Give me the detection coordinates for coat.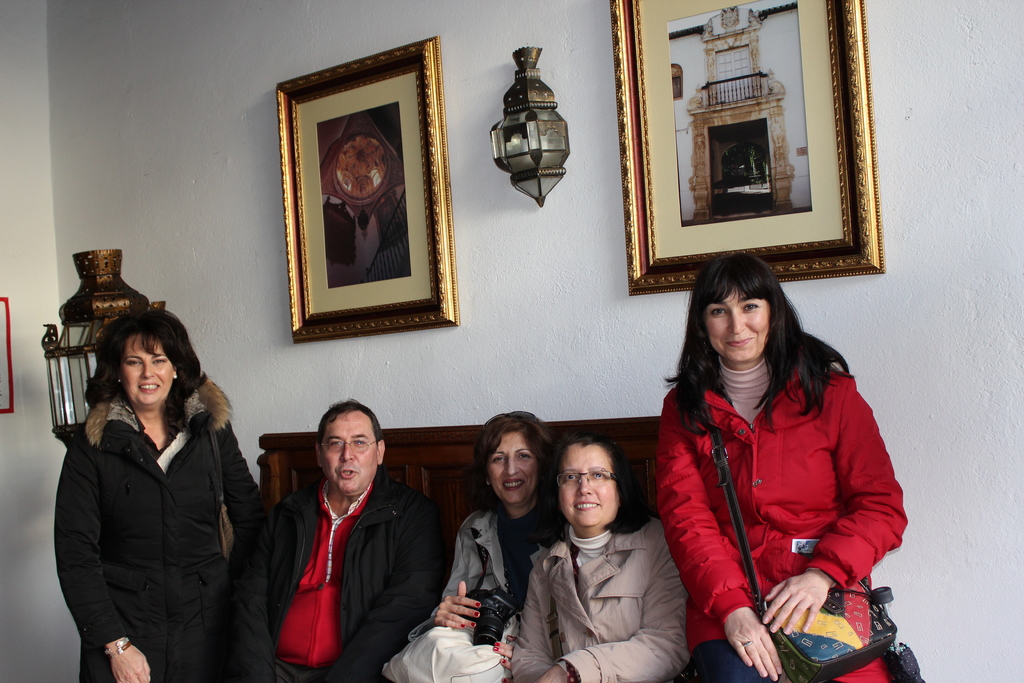
51, 343, 250, 658.
